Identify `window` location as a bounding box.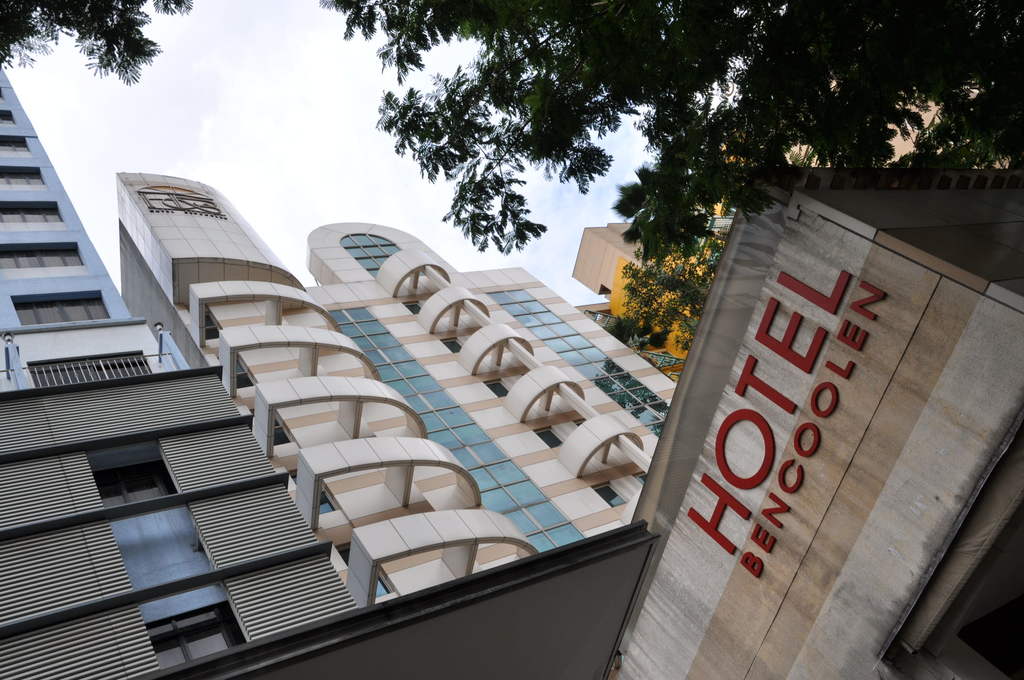
[0,169,42,185].
